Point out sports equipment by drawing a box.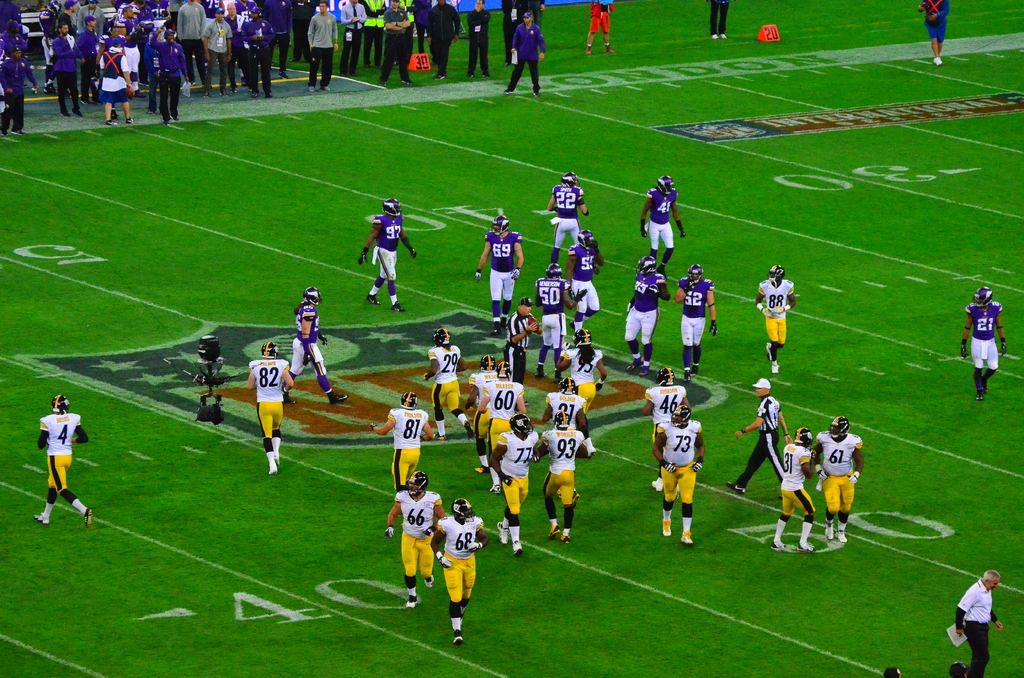
{"left": 508, "top": 414, "right": 536, "bottom": 444}.
